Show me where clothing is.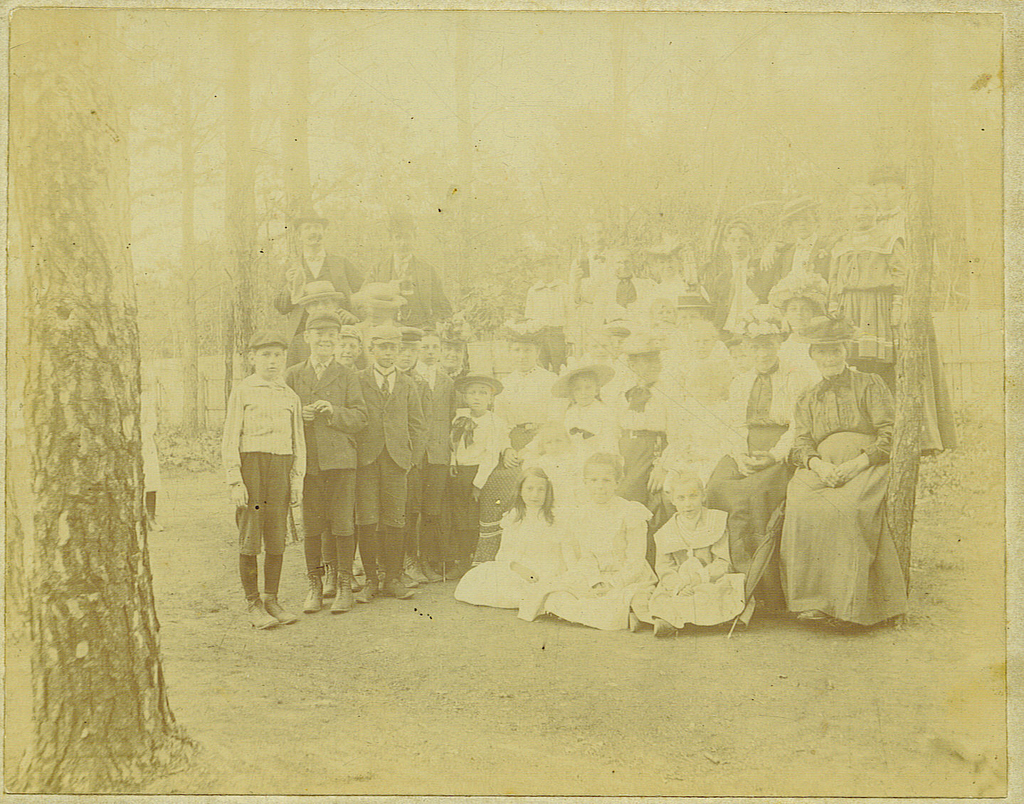
clothing is at 527, 498, 650, 634.
